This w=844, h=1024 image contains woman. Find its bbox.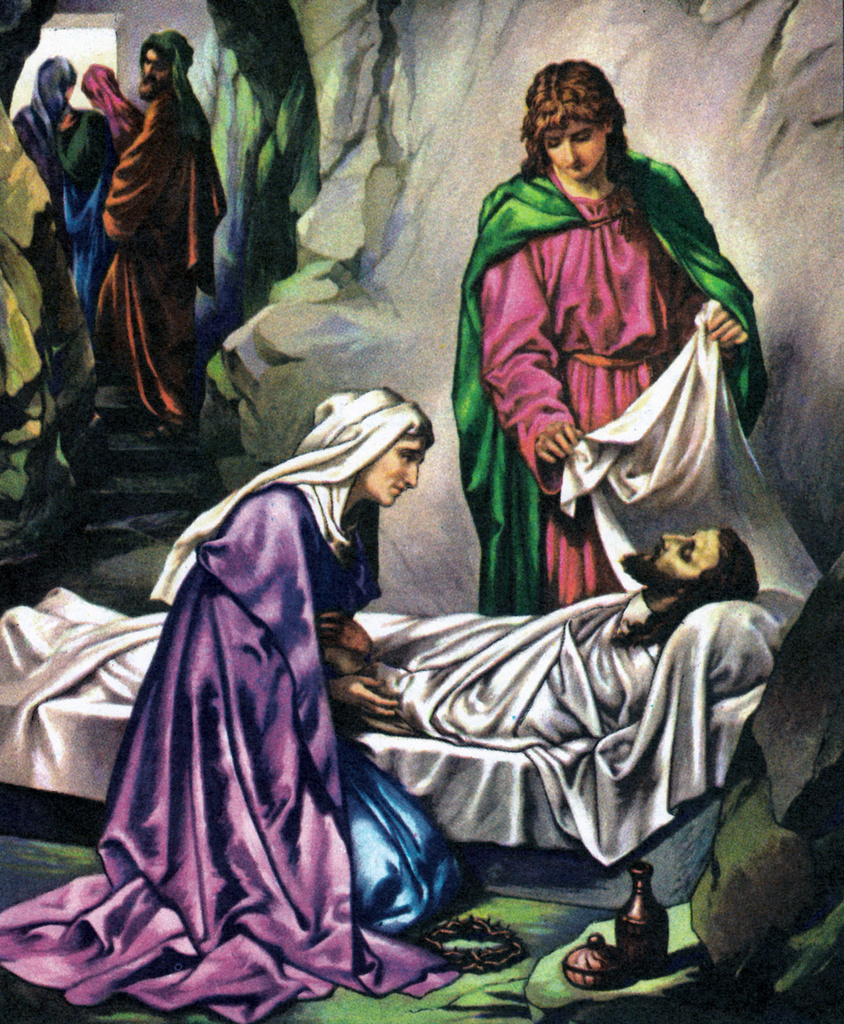
[14, 59, 108, 309].
